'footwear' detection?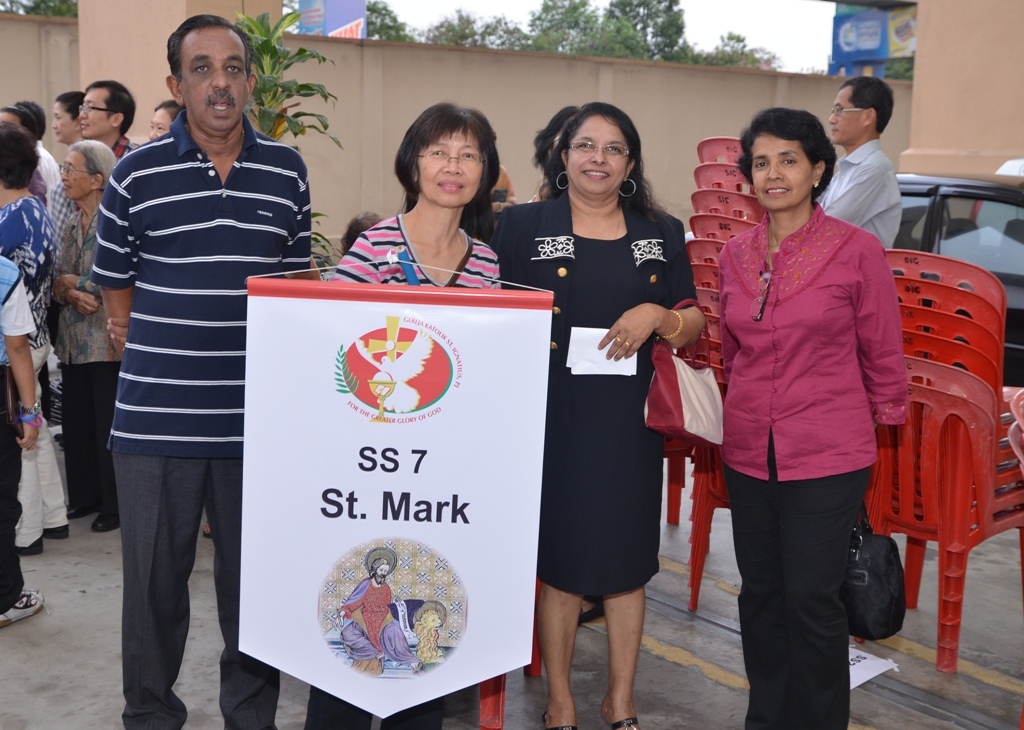
[576, 592, 604, 623]
